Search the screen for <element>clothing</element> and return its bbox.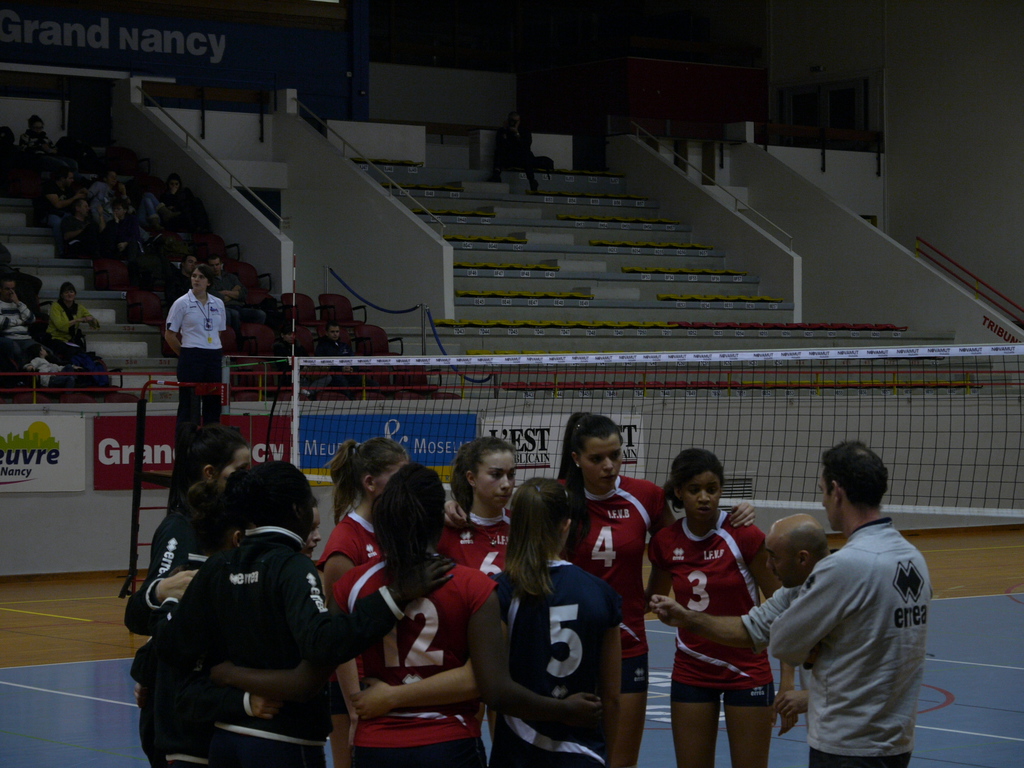
Found: l=47, t=296, r=94, b=341.
